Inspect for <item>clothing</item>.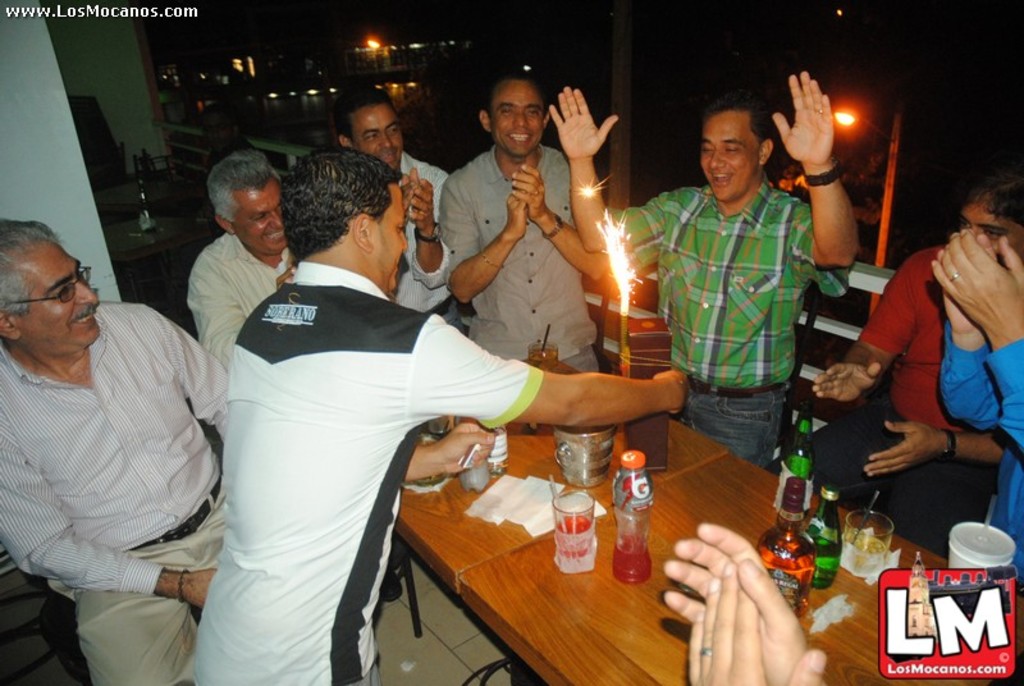
Inspection: l=438, t=141, r=602, b=374.
